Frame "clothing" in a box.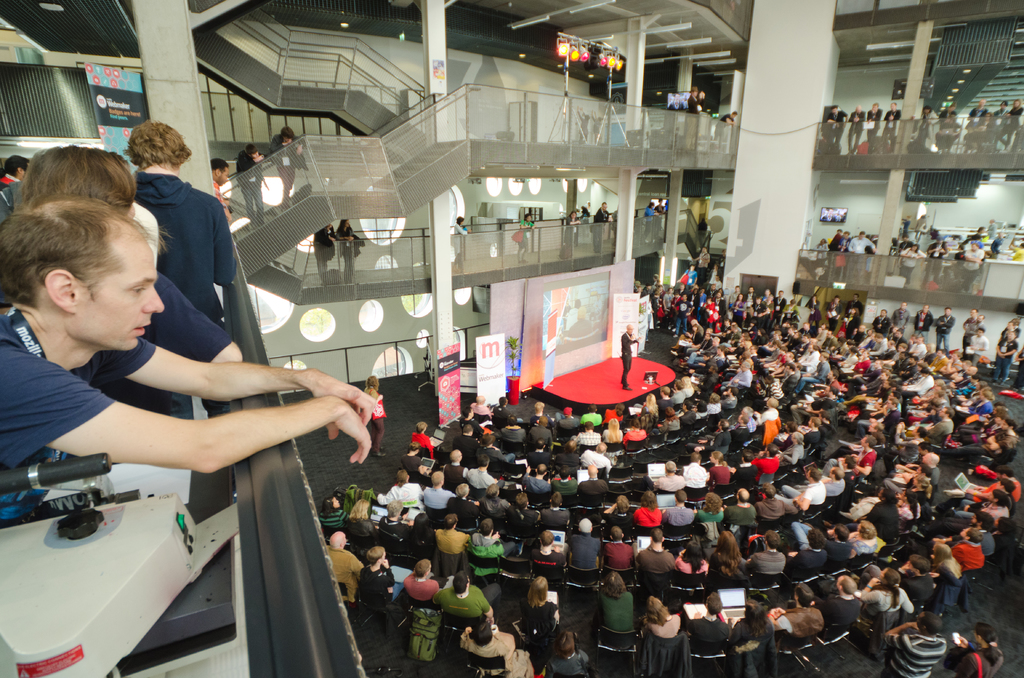
box(460, 420, 493, 438).
